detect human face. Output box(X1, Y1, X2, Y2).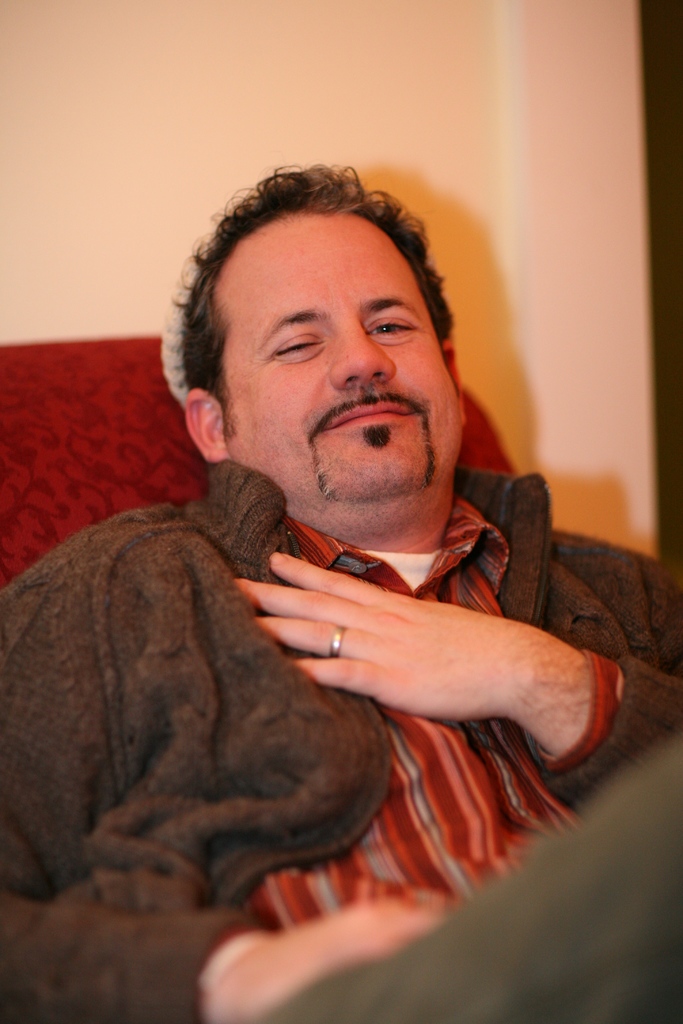
box(226, 213, 457, 507).
